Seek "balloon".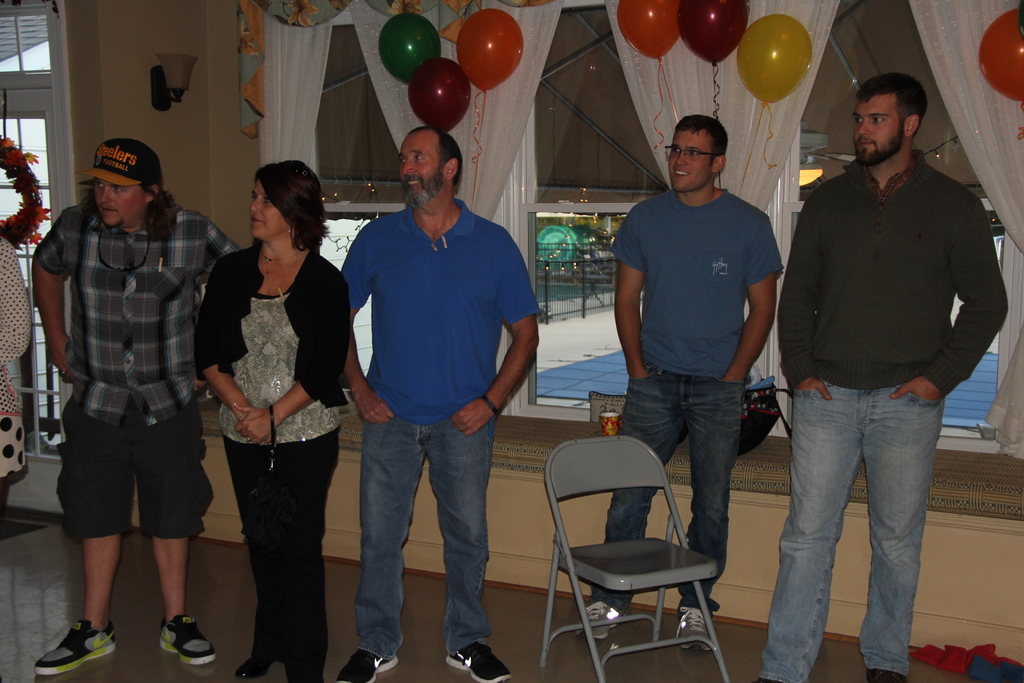
(680, 0, 749, 64).
